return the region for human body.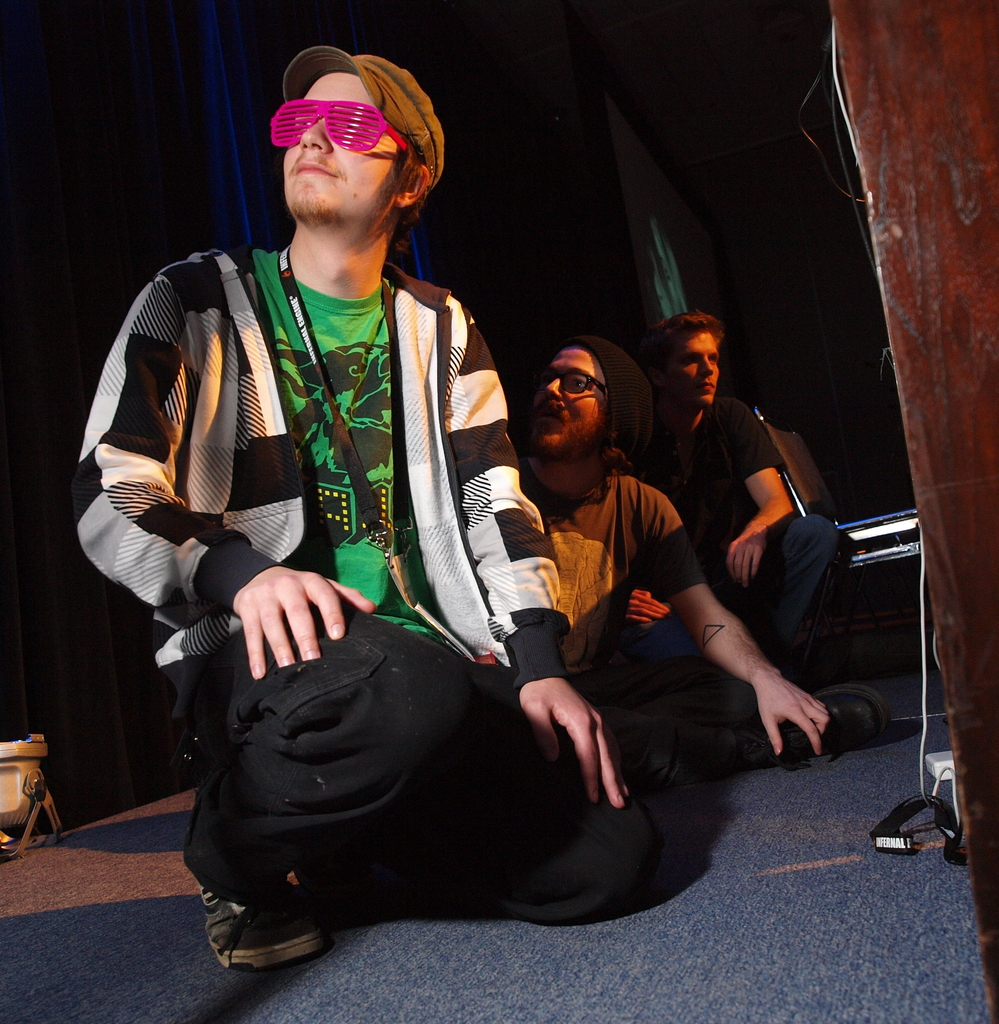
{"x1": 122, "y1": 113, "x2": 784, "y2": 986}.
